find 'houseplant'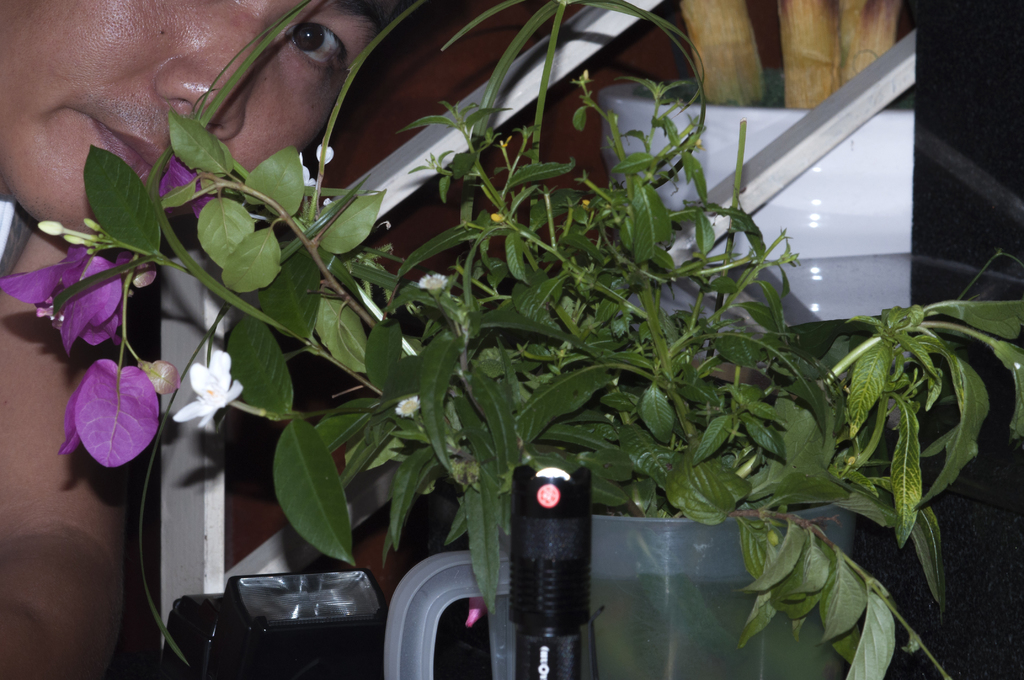
<region>0, 0, 1023, 679</region>
